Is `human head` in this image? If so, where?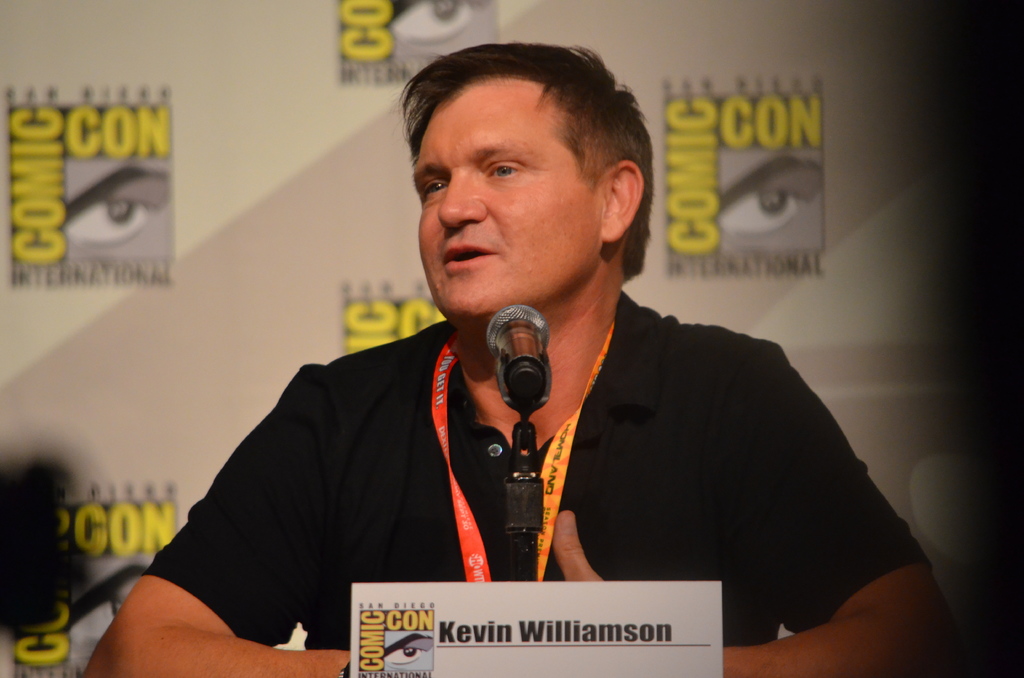
Yes, at crop(403, 29, 664, 316).
